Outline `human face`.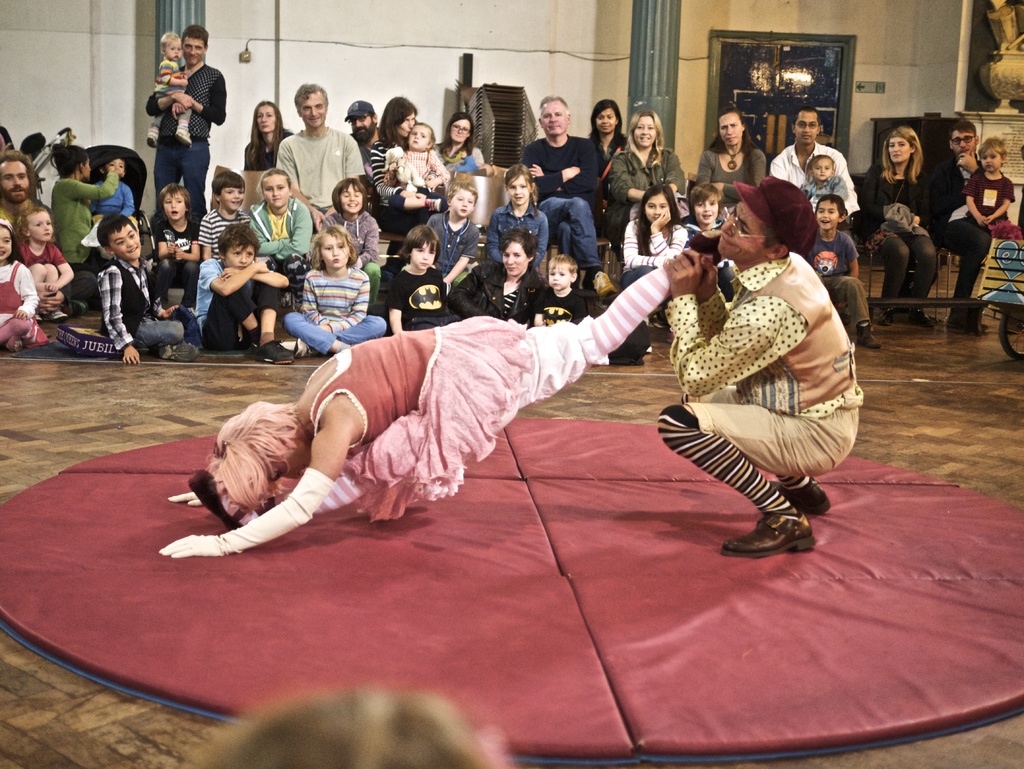
Outline: <bbox>248, 95, 274, 135</bbox>.
